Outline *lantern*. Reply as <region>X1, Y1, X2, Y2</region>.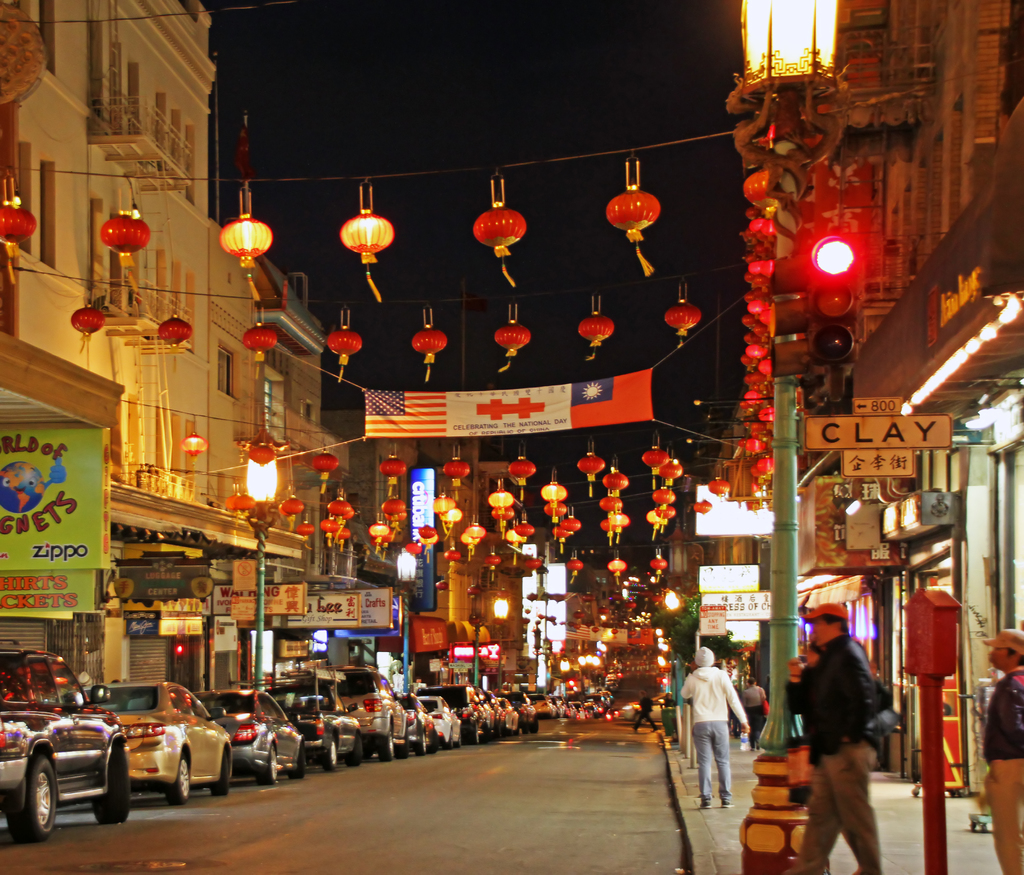
<region>381, 447, 404, 499</region>.
